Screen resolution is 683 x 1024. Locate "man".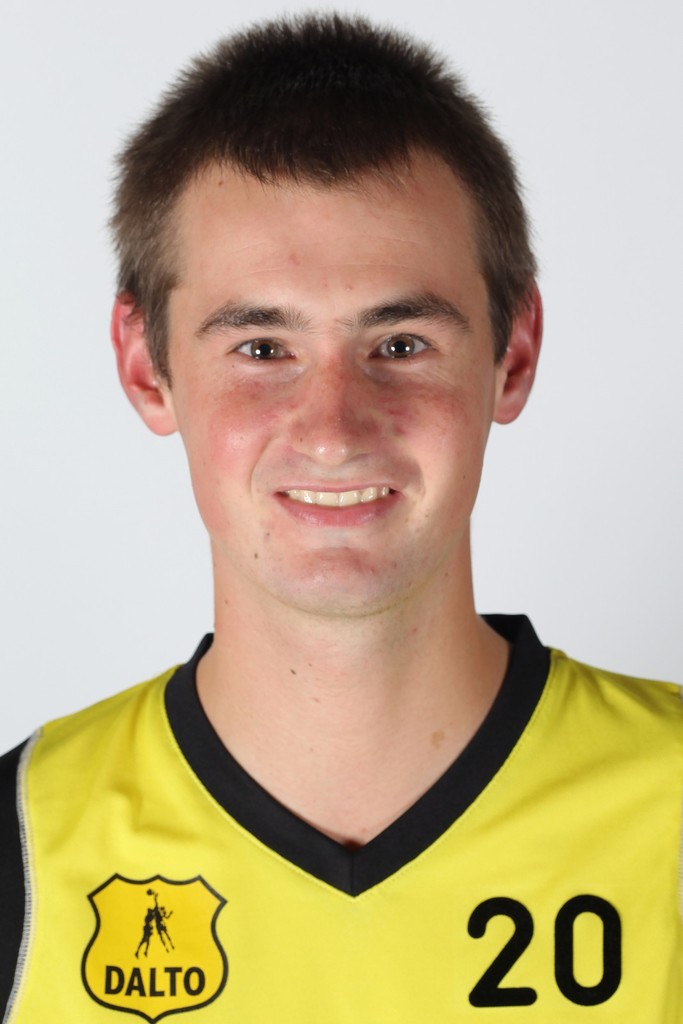
23/0/668/1014.
